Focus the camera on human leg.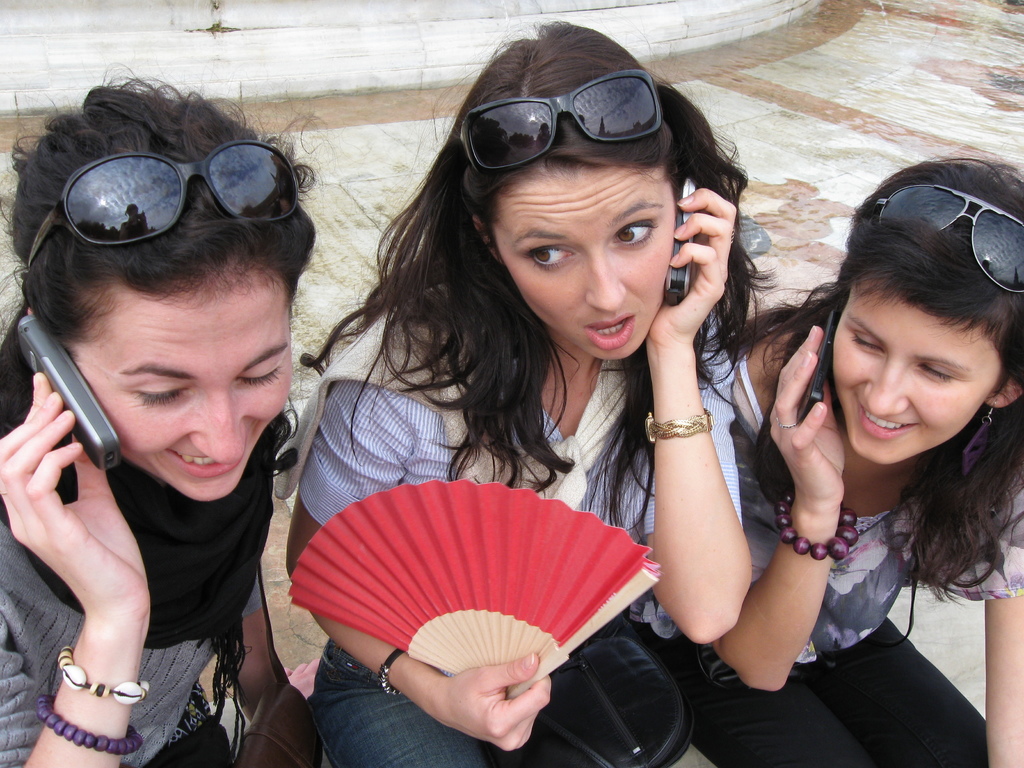
Focus region: bbox(628, 618, 876, 767).
